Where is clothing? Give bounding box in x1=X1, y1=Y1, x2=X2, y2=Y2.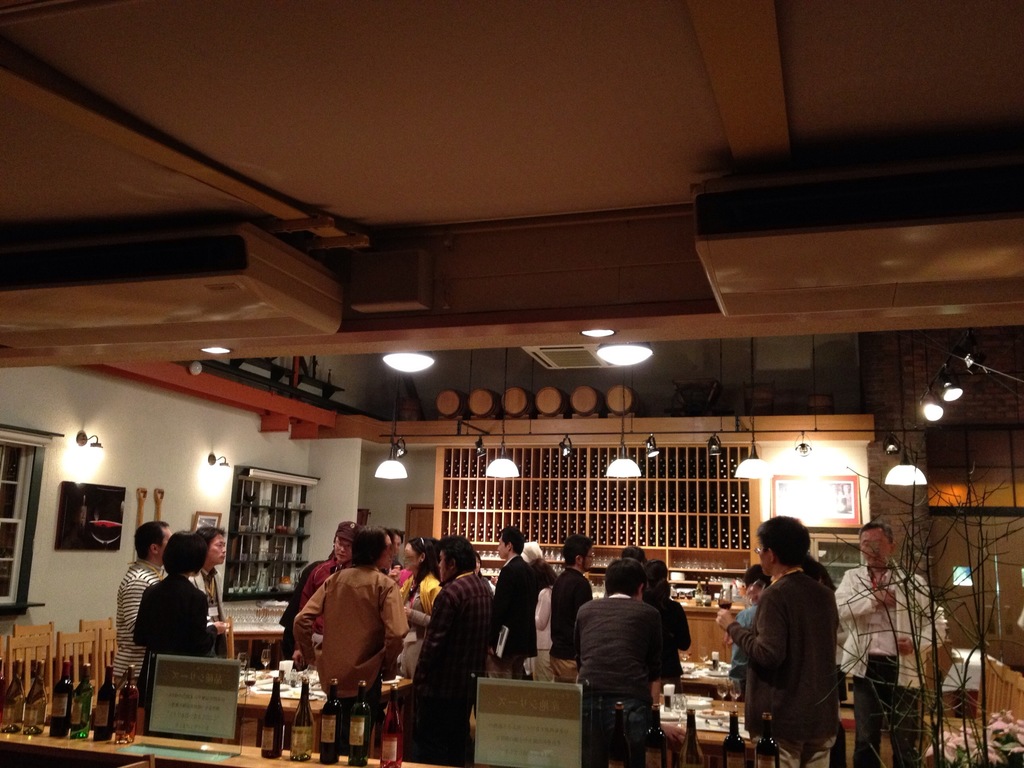
x1=569, y1=603, x2=680, y2=767.
